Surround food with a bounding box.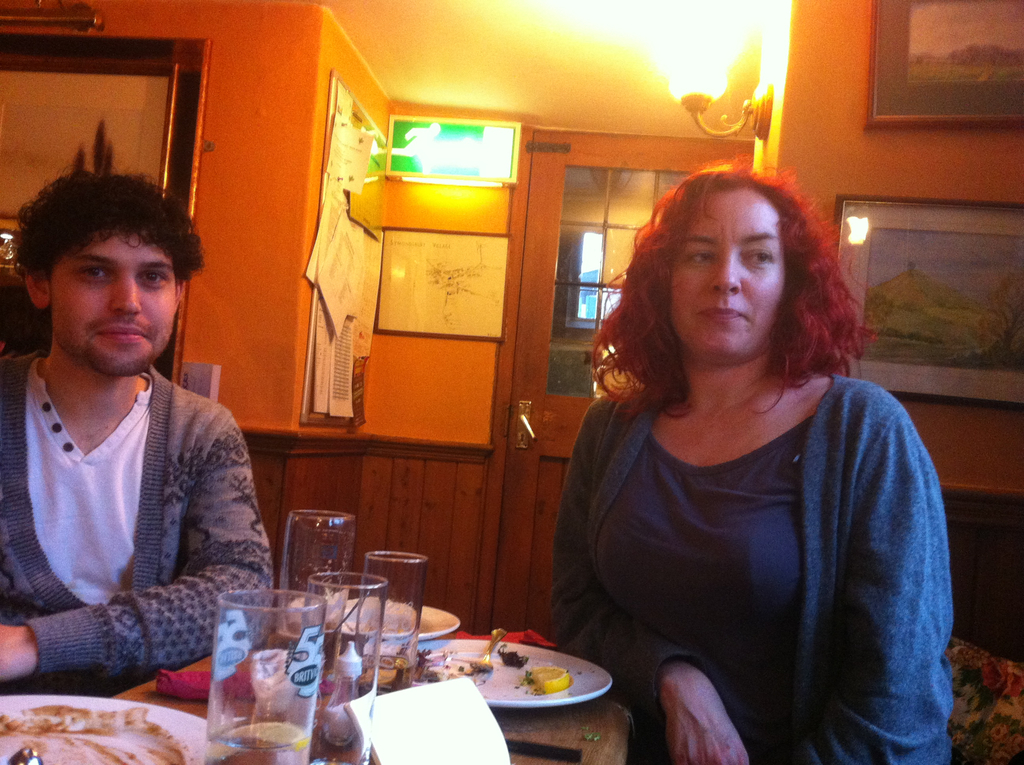
<bbox>528, 668, 568, 695</bbox>.
